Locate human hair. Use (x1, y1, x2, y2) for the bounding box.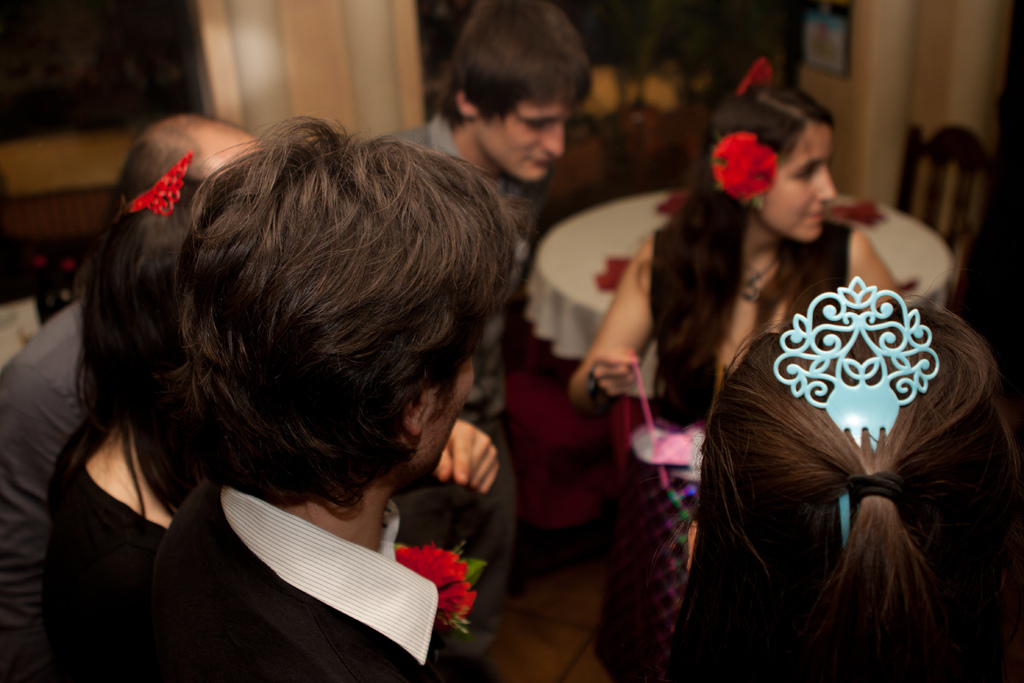
(650, 74, 835, 429).
